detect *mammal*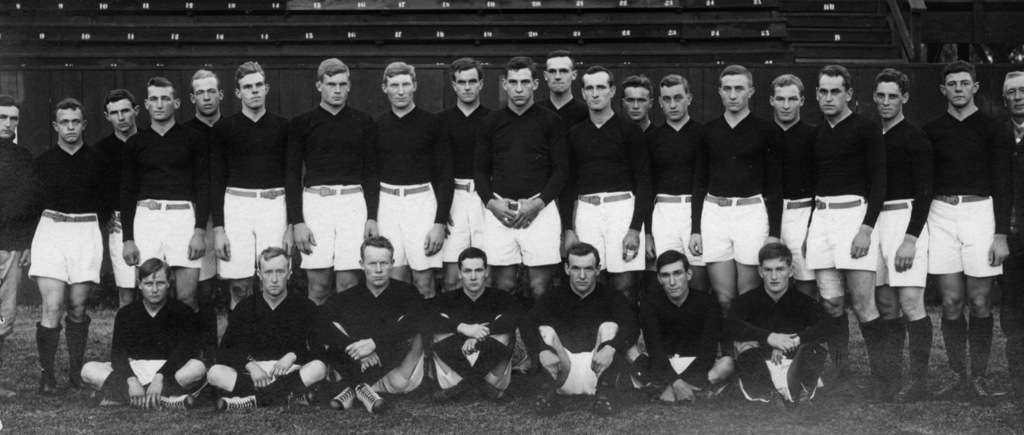
bbox=(687, 64, 772, 358)
